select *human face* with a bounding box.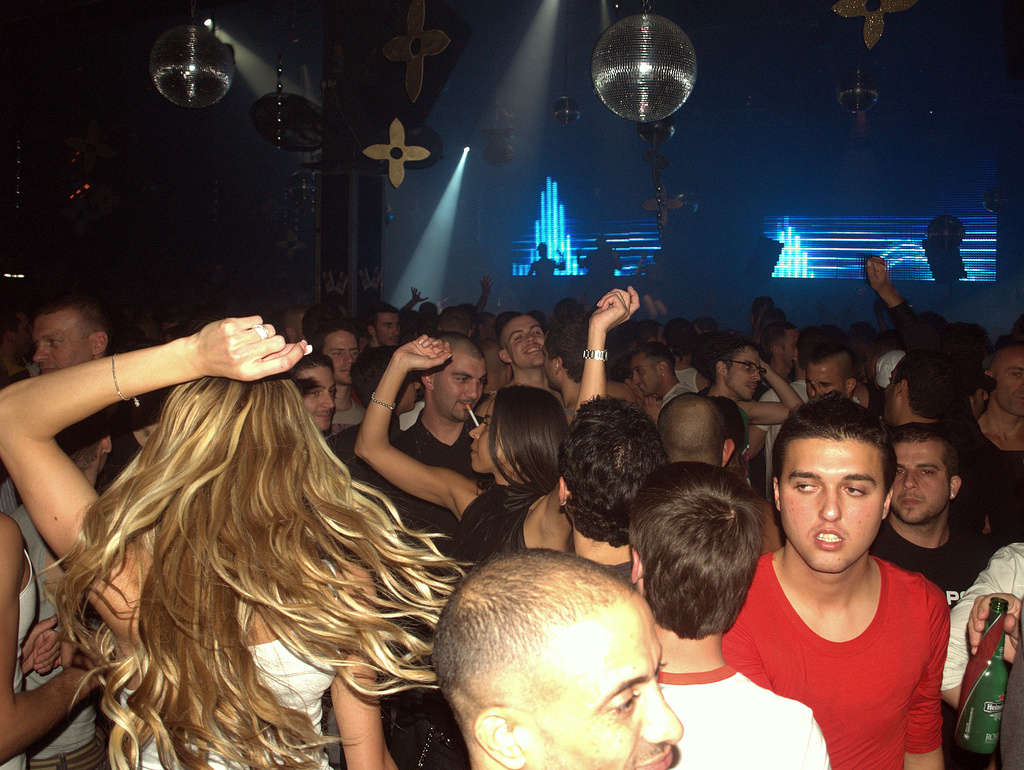
(518,620,680,769).
